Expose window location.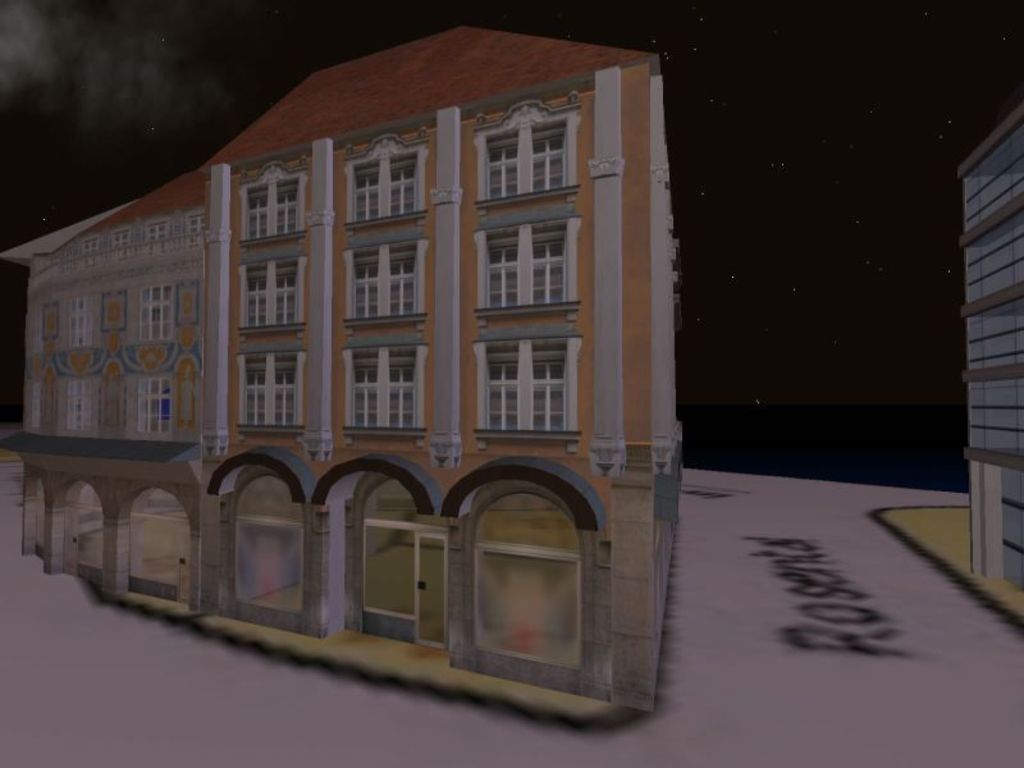
Exposed at box=[67, 380, 92, 433].
